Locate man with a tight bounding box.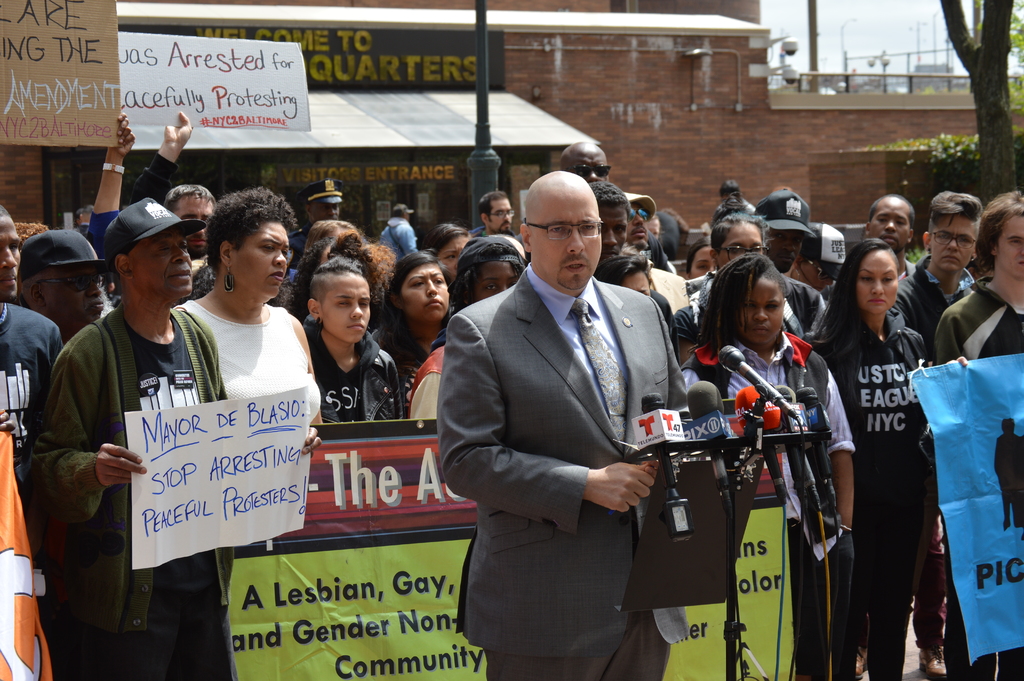
[left=14, top=222, right=104, bottom=331].
